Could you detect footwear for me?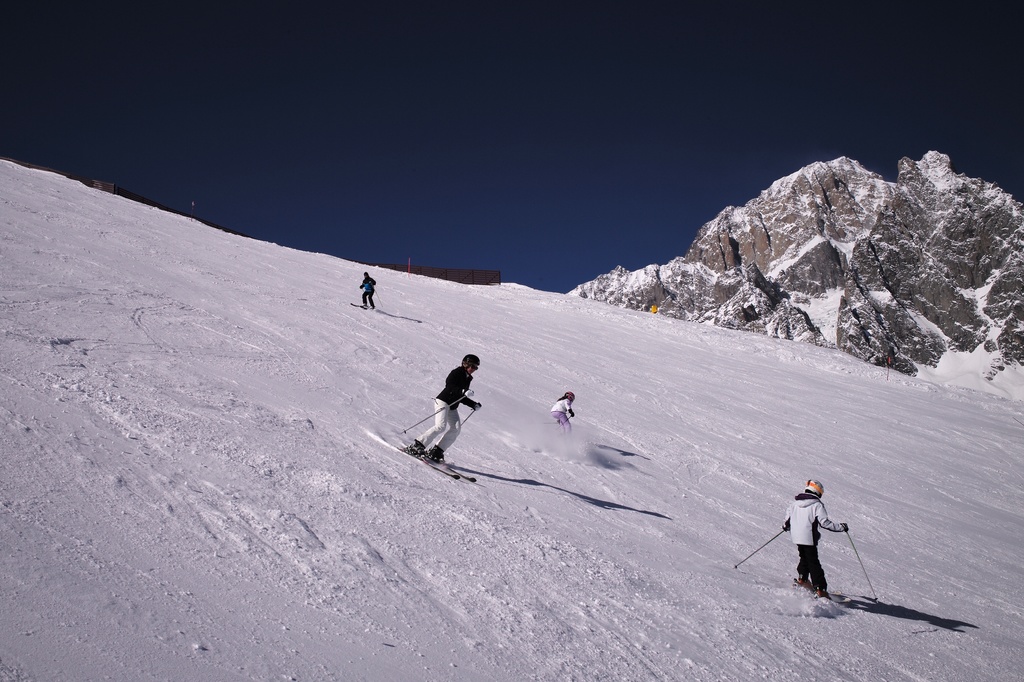
Detection result: pyautogui.locateOnScreen(424, 443, 449, 464).
